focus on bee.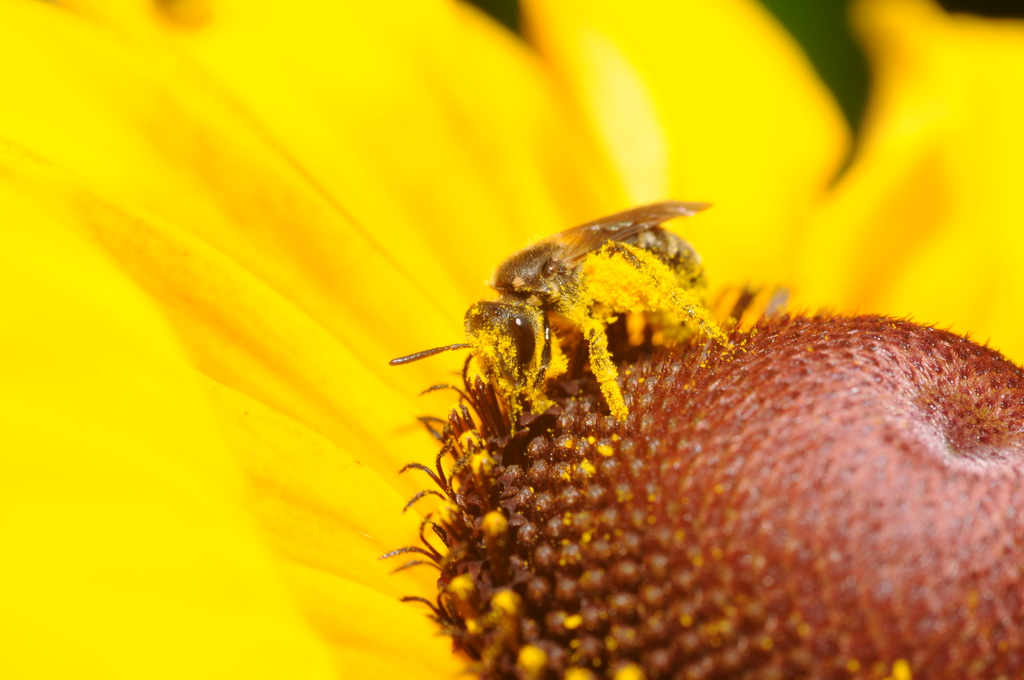
Focused at bbox=[404, 185, 747, 446].
